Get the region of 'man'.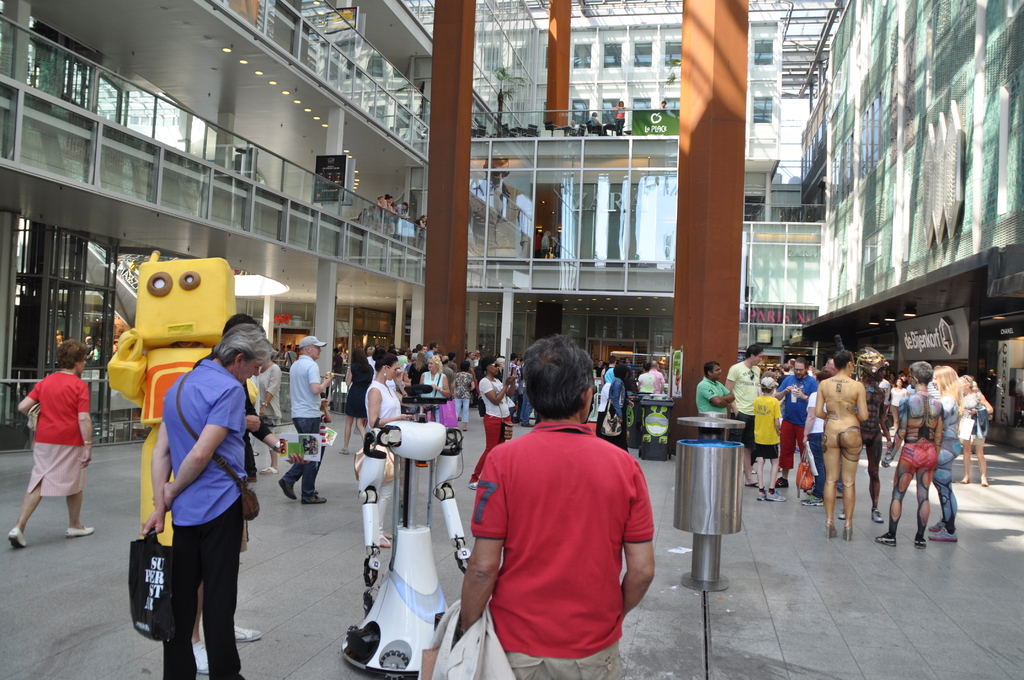
select_region(516, 377, 535, 430).
